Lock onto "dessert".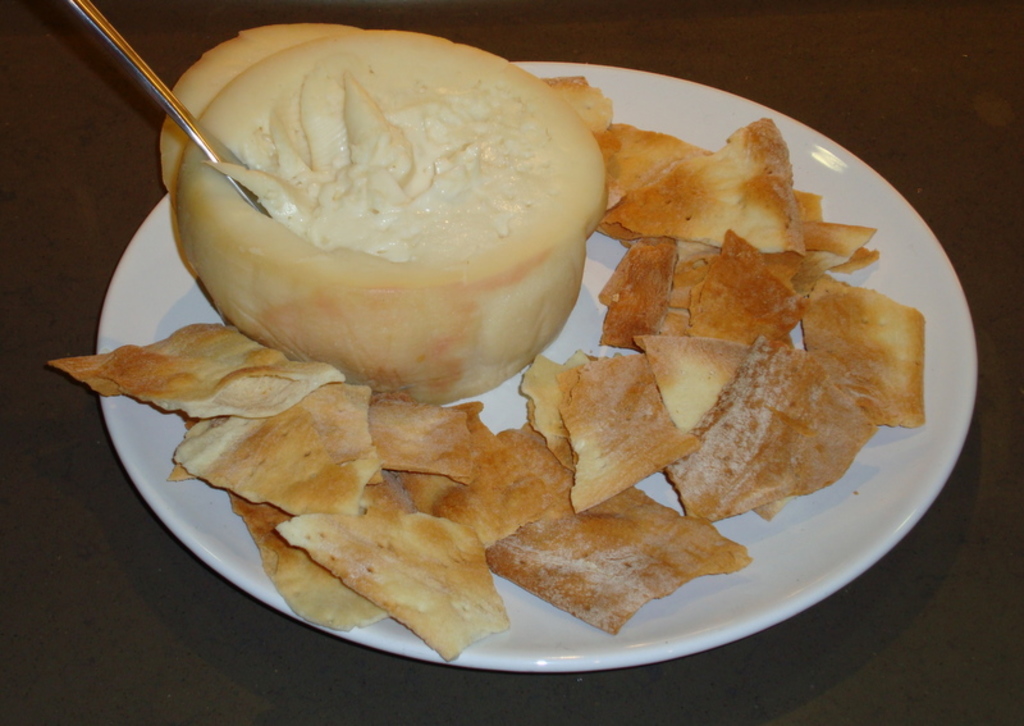
Locked: x1=46, y1=314, x2=353, y2=419.
